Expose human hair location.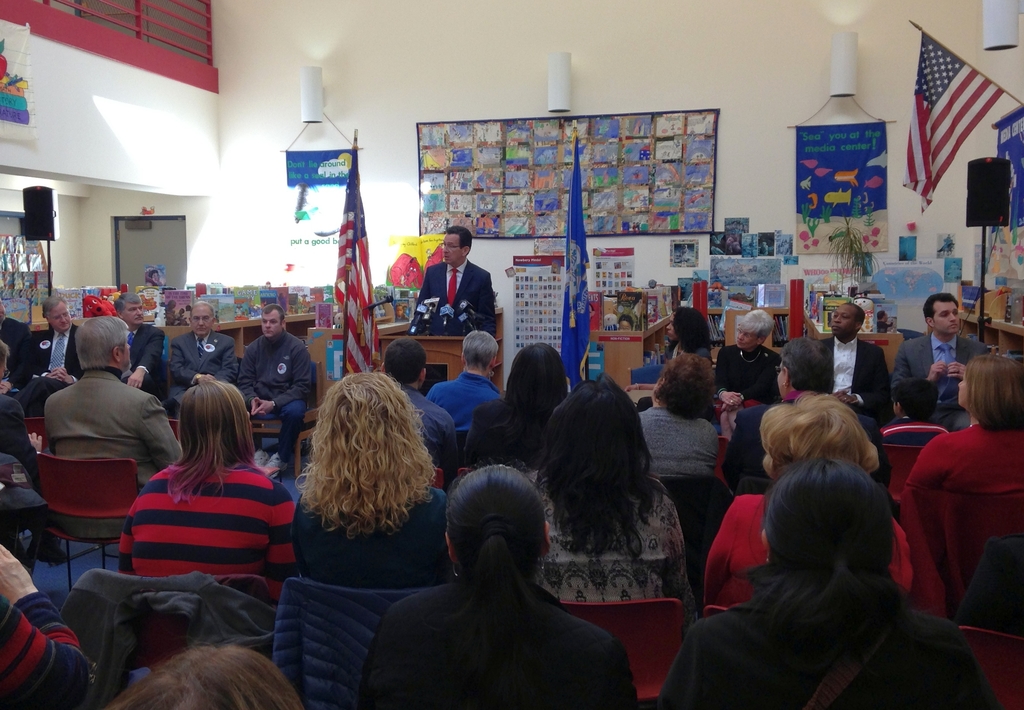
Exposed at [x1=260, y1=306, x2=283, y2=332].
